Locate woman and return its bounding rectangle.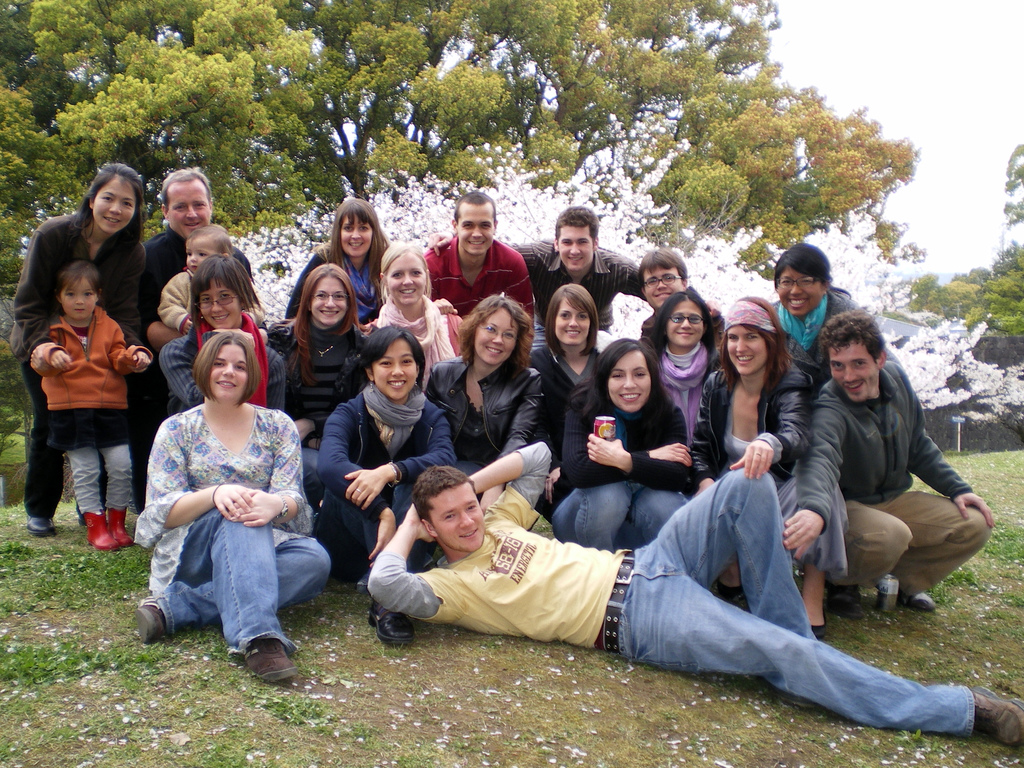
region(159, 252, 284, 420).
